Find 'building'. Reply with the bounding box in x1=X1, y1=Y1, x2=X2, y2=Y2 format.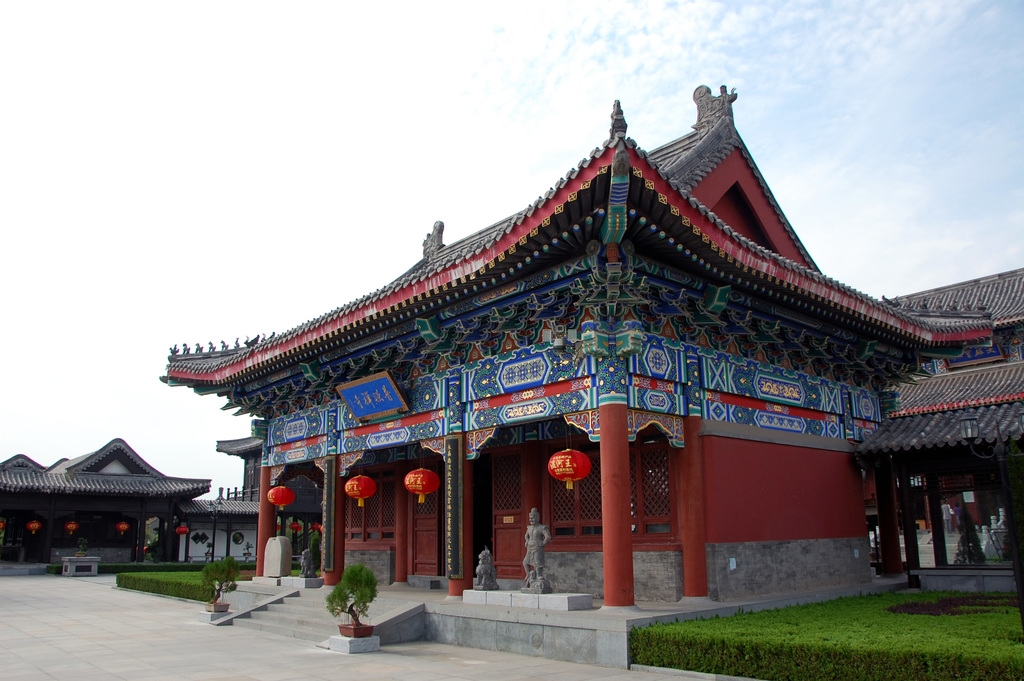
x1=178, y1=425, x2=271, y2=570.
